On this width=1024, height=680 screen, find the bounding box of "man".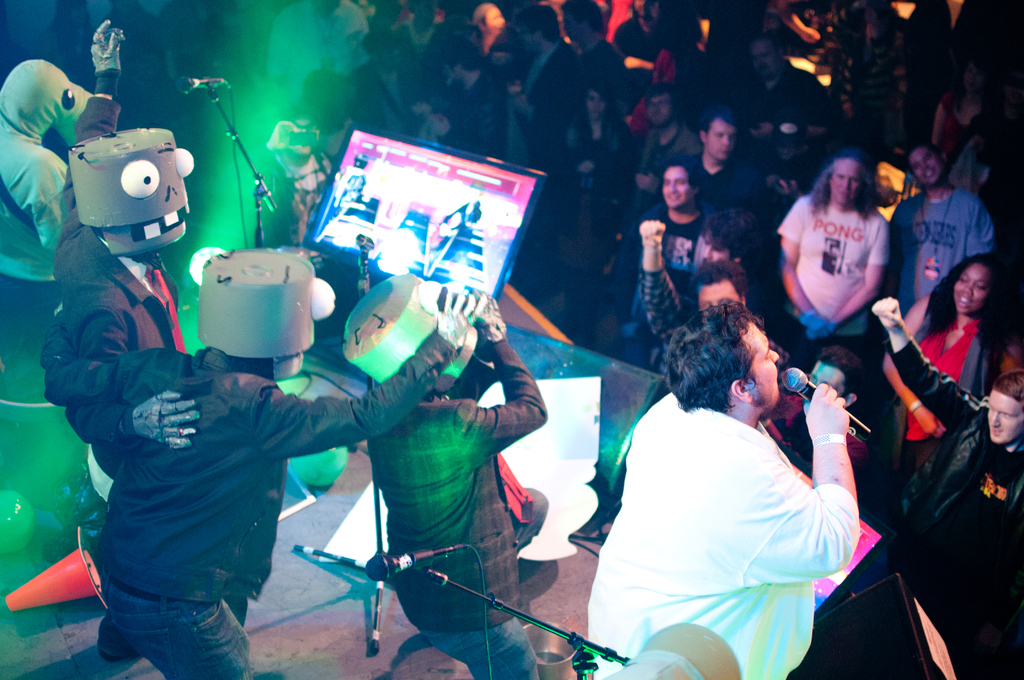
Bounding box: 904:150:1005:323.
